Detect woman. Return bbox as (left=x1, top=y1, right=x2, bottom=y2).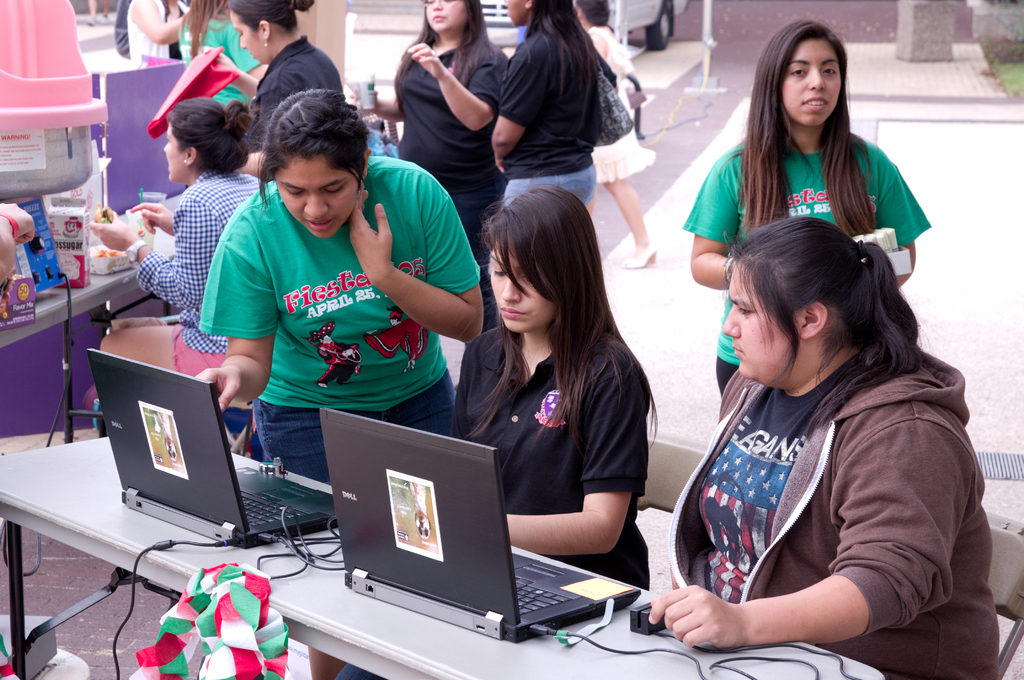
(left=359, top=0, right=504, bottom=327).
